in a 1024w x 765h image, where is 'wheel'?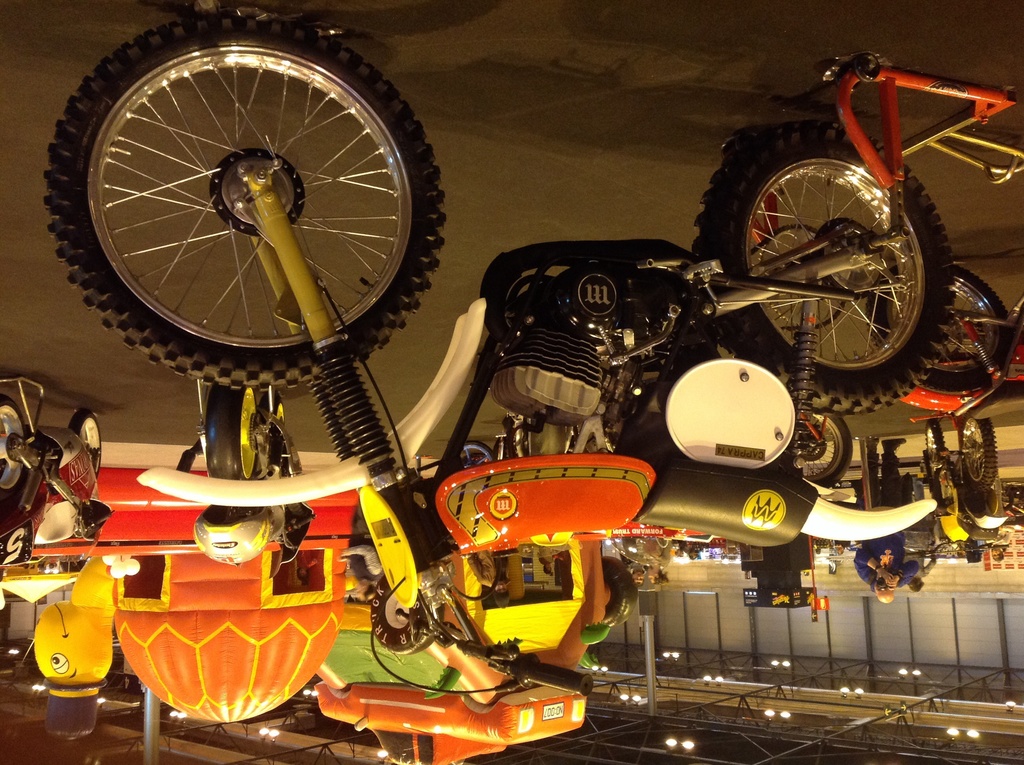
256, 387, 289, 472.
